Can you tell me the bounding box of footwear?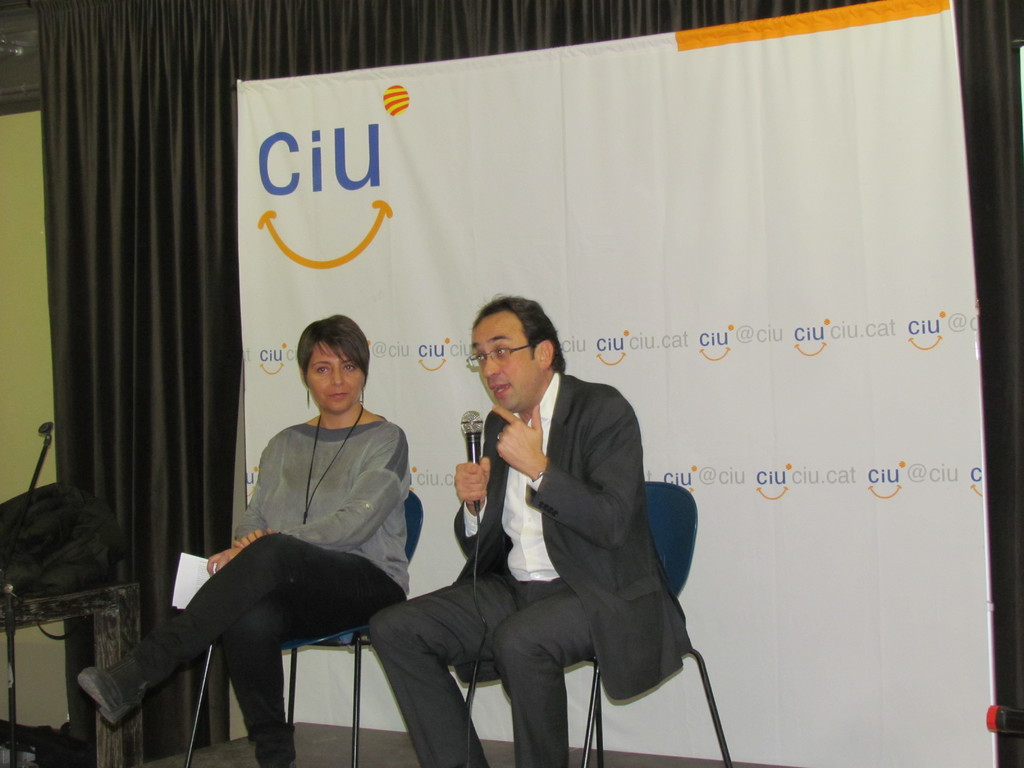
BBox(71, 672, 148, 724).
